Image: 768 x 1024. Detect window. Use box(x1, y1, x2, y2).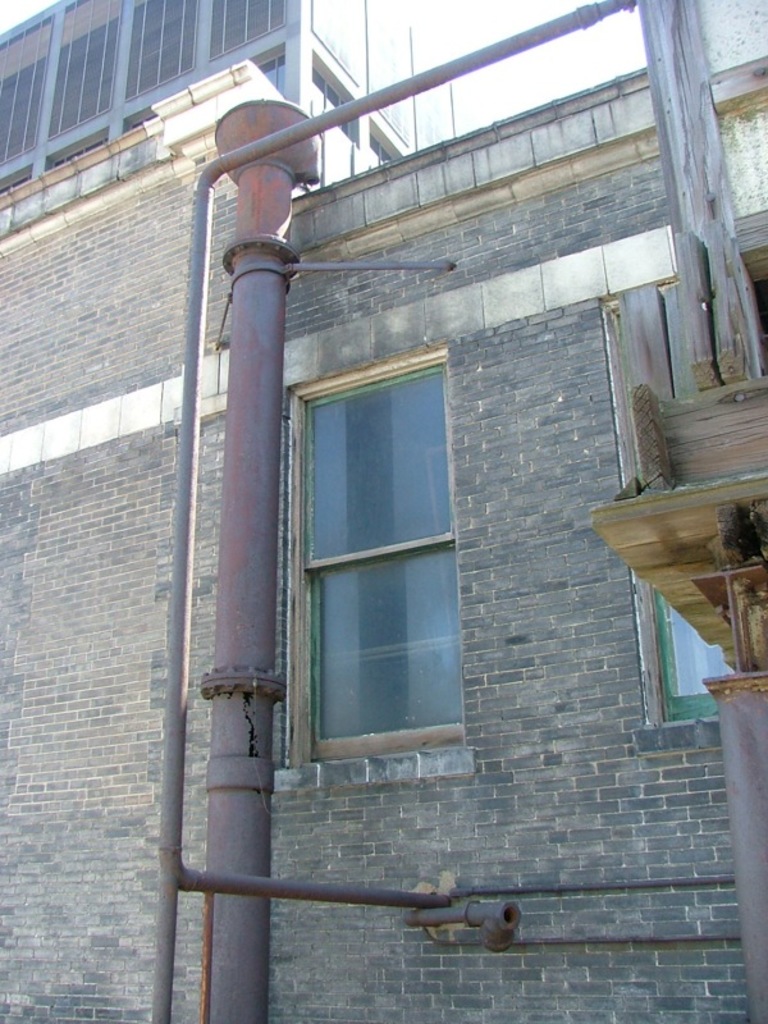
box(598, 274, 727, 732).
